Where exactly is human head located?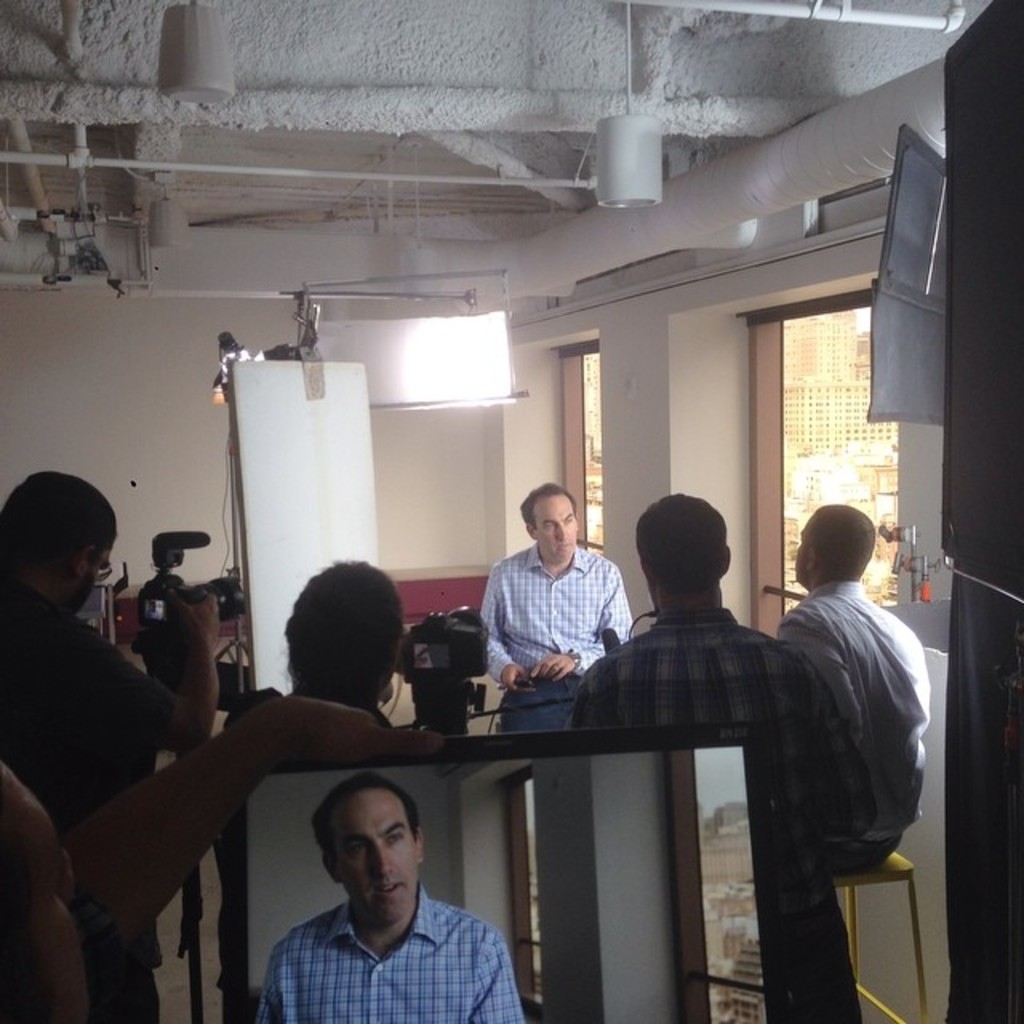
Its bounding box is Rect(283, 554, 405, 707).
